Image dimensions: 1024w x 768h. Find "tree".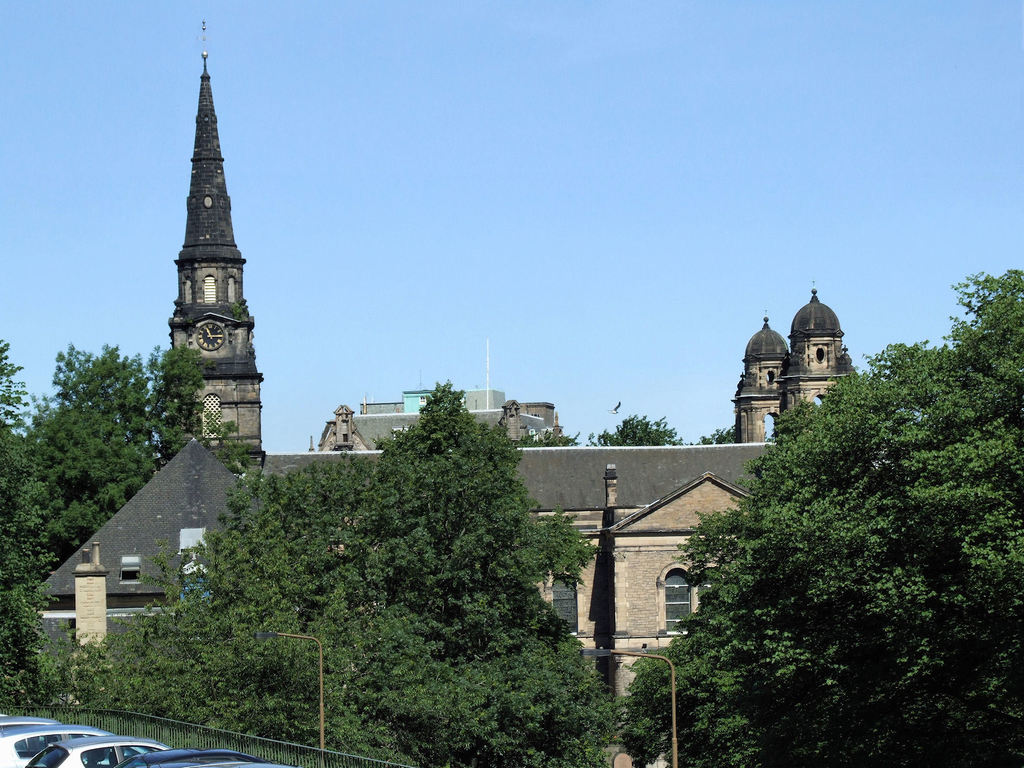
rect(35, 378, 637, 767).
